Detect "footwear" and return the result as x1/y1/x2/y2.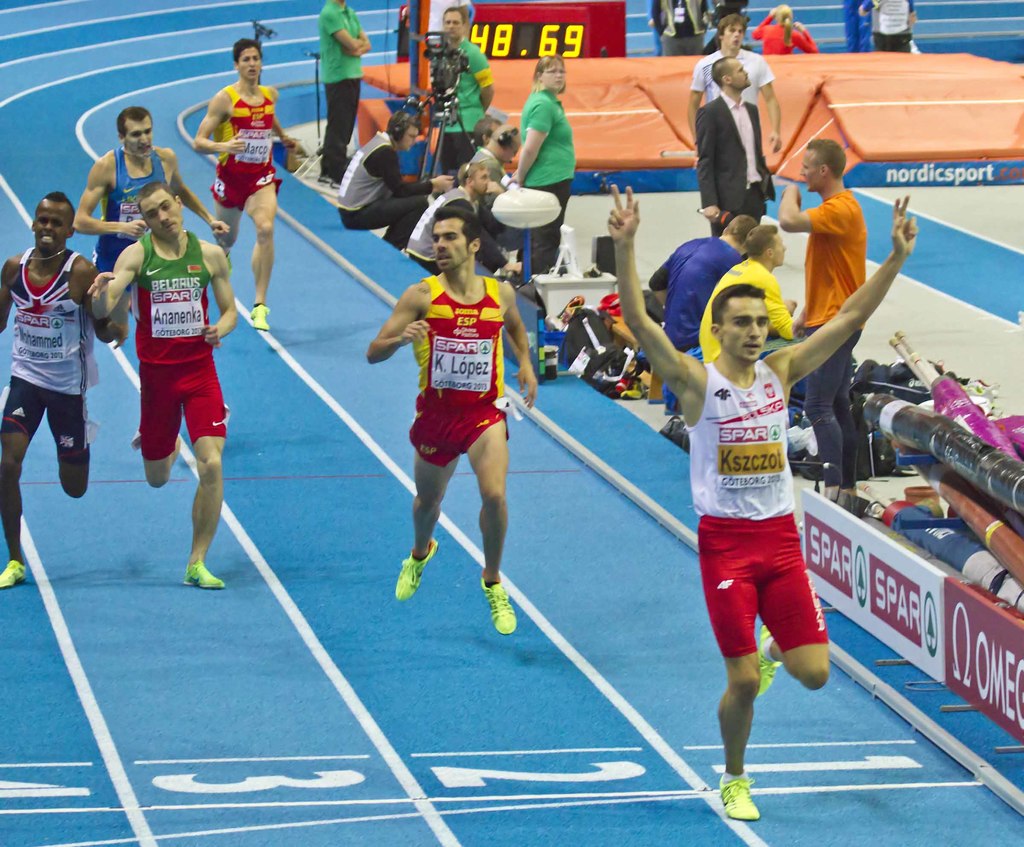
716/763/762/820.
